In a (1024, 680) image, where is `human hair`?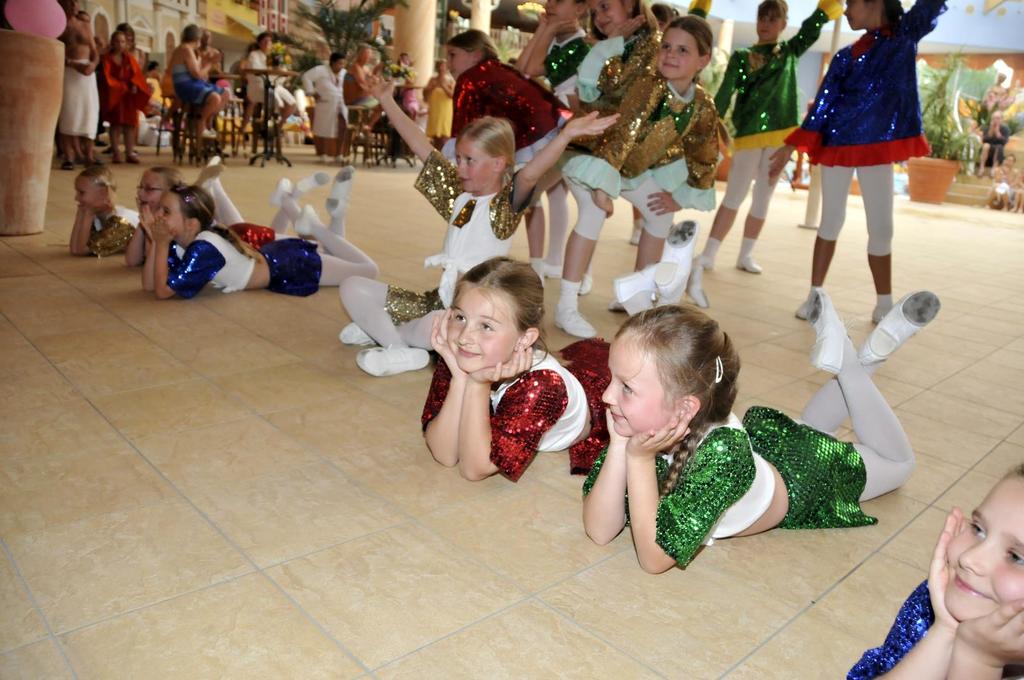
[left=111, top=30, right=127, bottom=51].
